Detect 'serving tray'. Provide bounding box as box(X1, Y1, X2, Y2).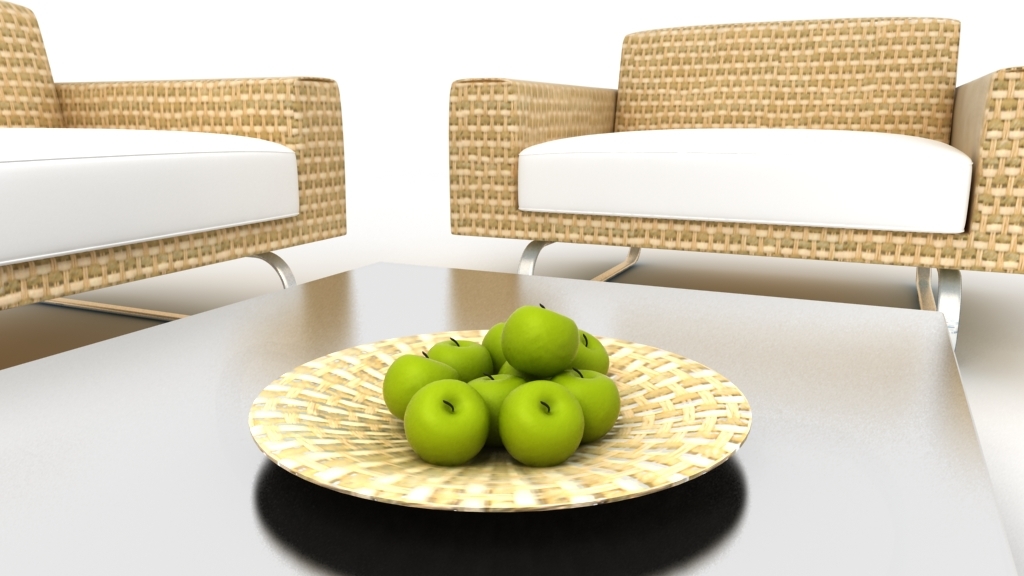
box(243, 328, 756, 517).
